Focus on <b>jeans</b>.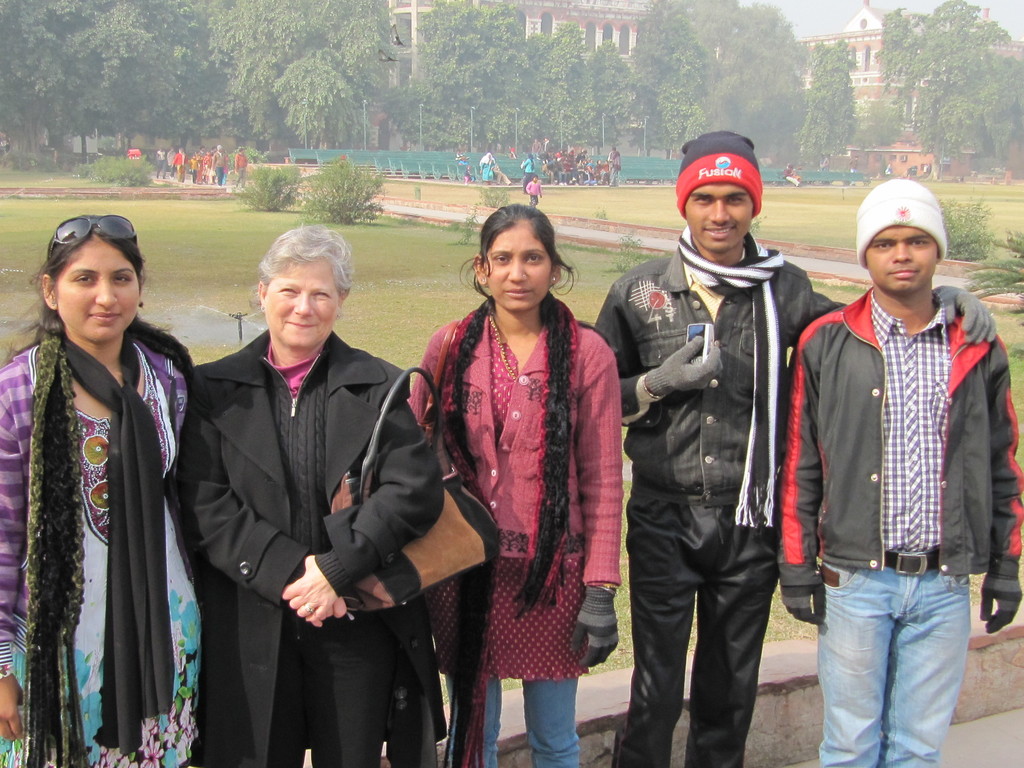
Focused at box=[447, 673, 580, 767].
